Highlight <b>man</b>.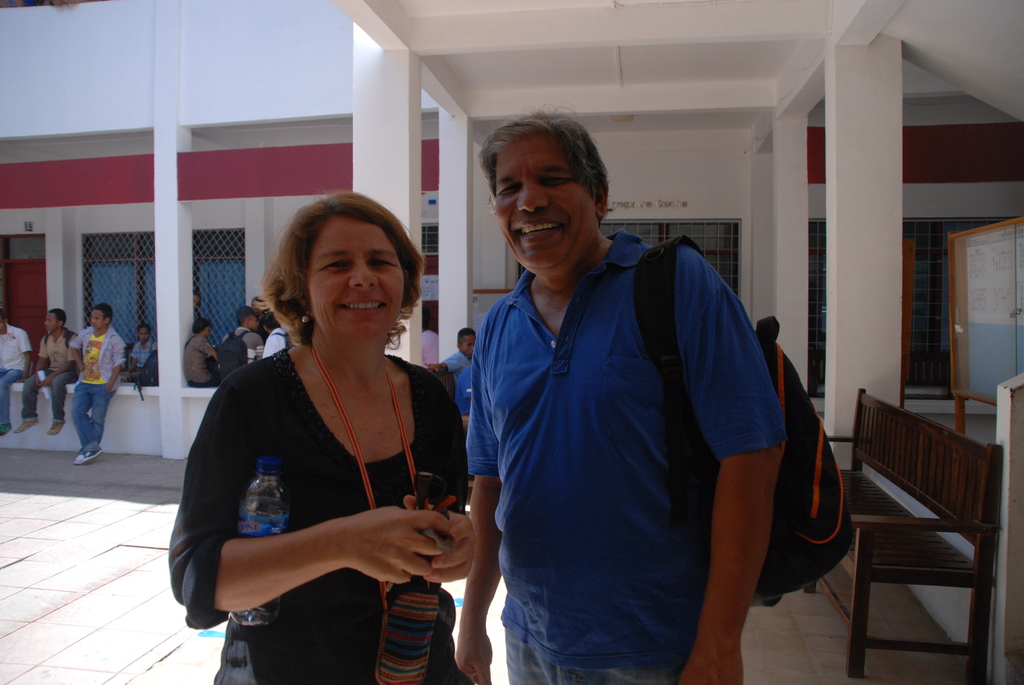
Highlighted region: box(70, 303, 126, 466).
